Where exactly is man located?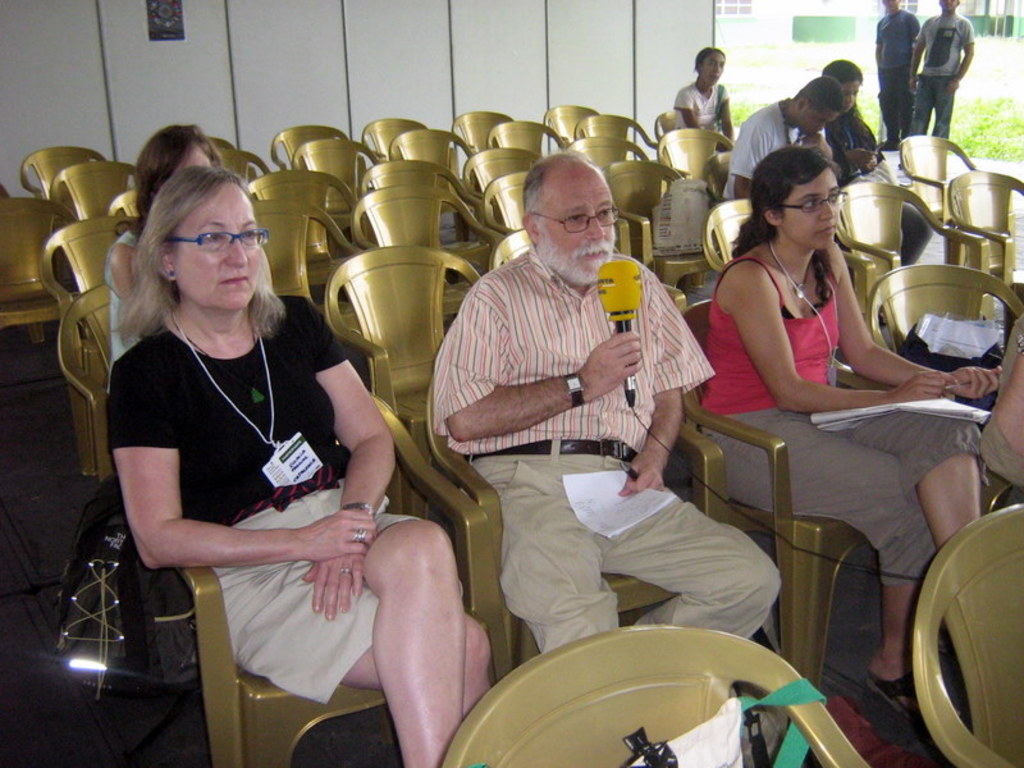
Its bounding box is [908, 0, 974, 134].
